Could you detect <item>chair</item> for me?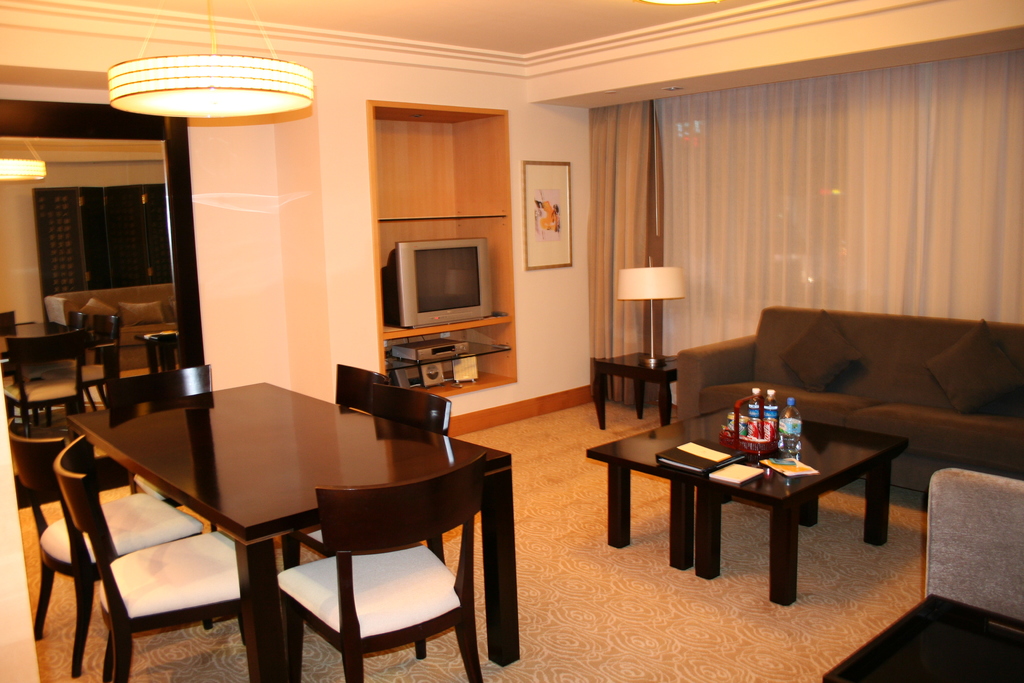
Detection result: detection(335, 357, 384, 420).
